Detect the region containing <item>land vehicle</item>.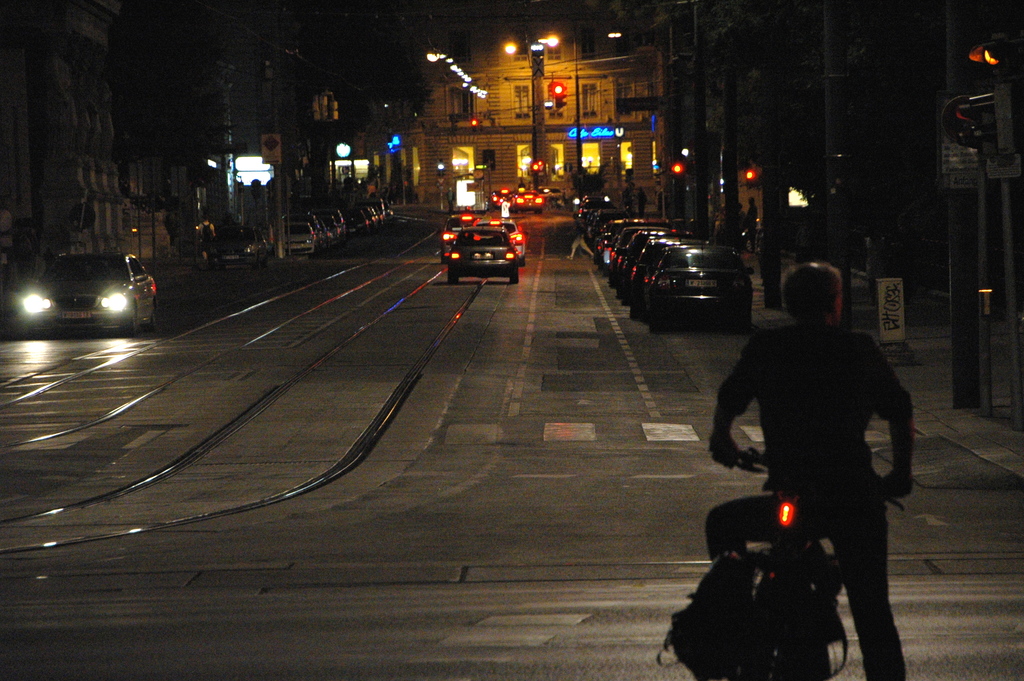
<bbox>35, 242, 161, 331</bbox>.
